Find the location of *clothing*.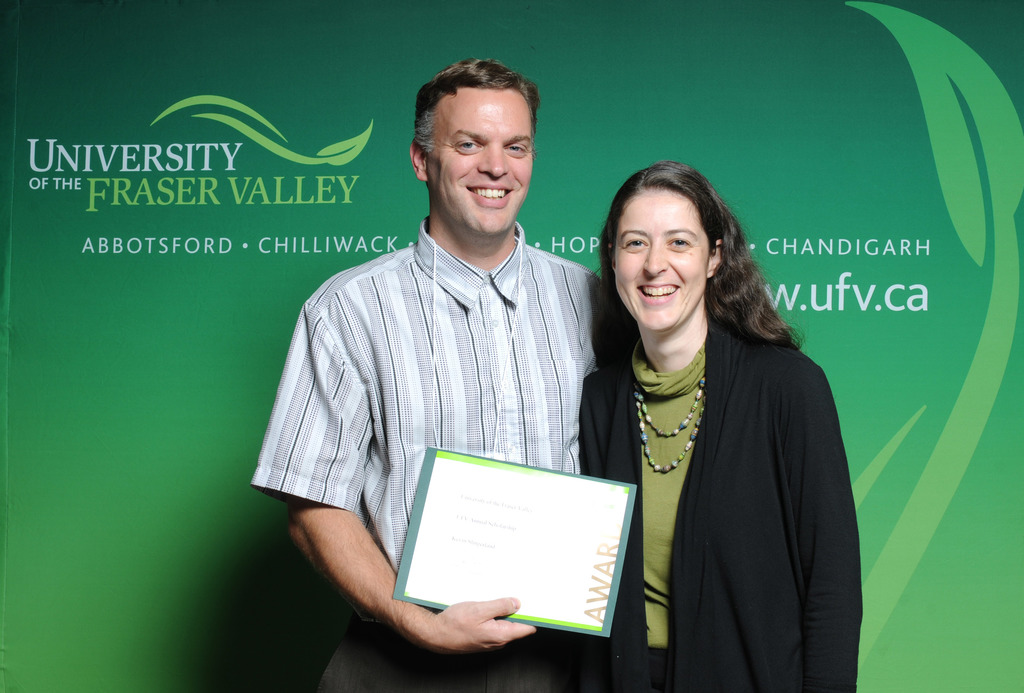
Location: [570, 243, 874, 689].
